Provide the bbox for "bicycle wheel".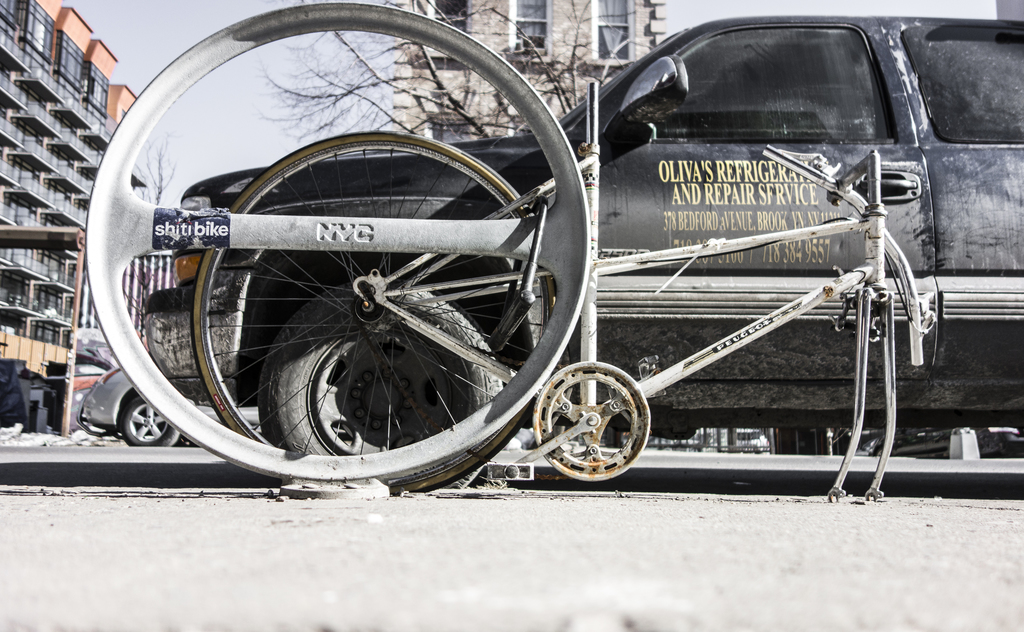
189/124/555/490.
